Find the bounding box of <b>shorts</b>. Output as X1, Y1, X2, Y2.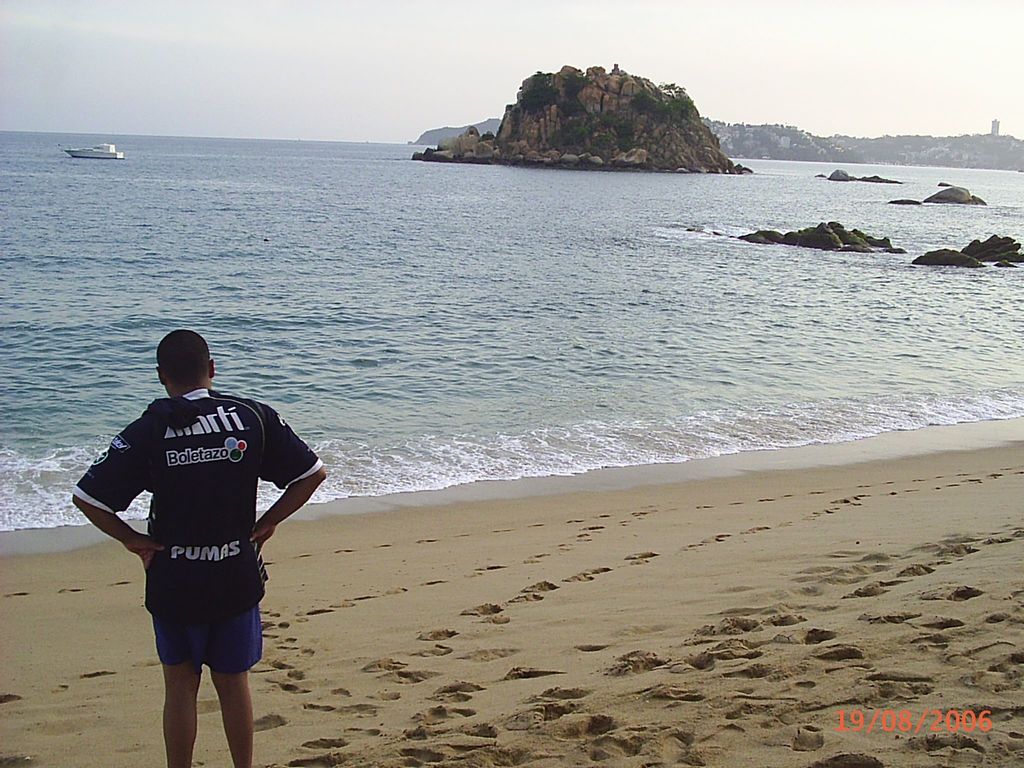
136, 621, 271, 678.
